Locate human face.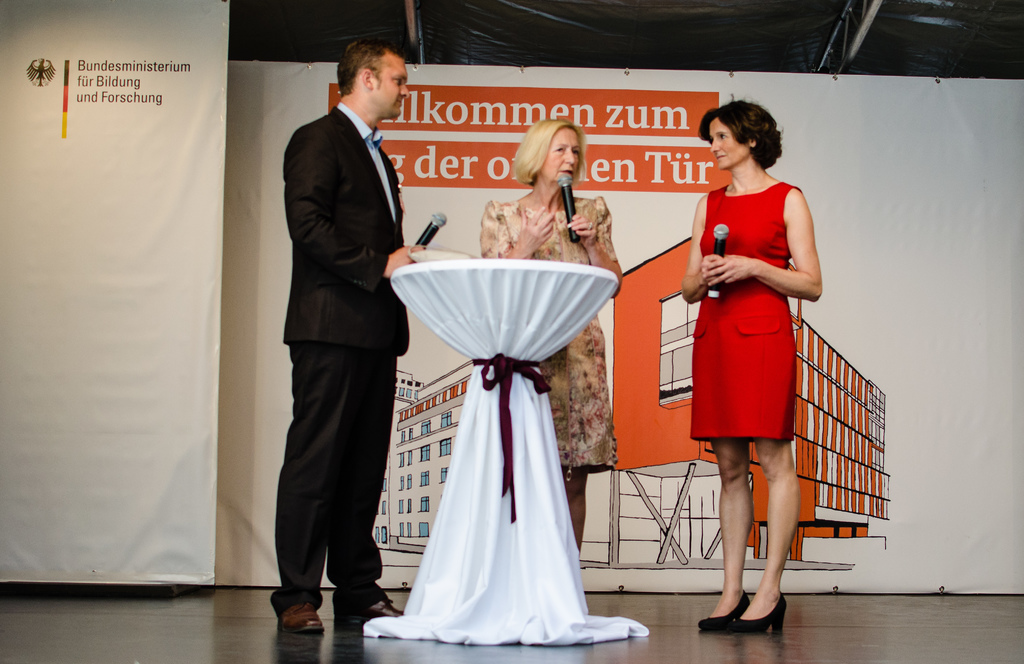
Bounding box: <box>707,113,748,169</box>.
